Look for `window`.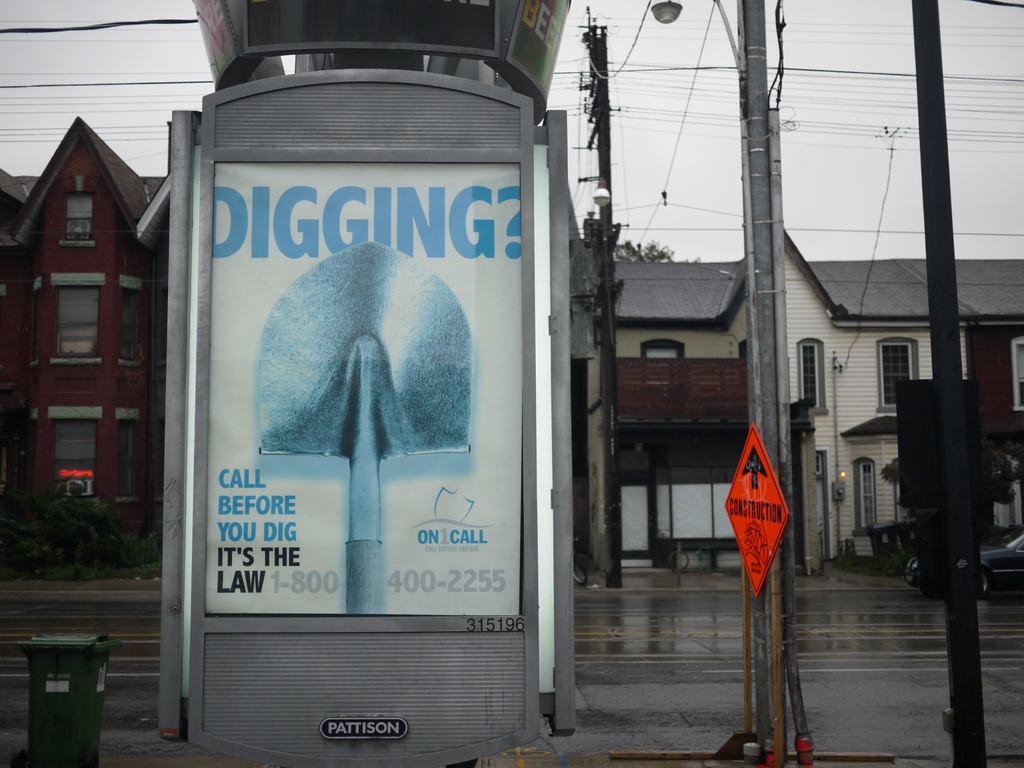
Found: rect(52, 421, 95, 495).
